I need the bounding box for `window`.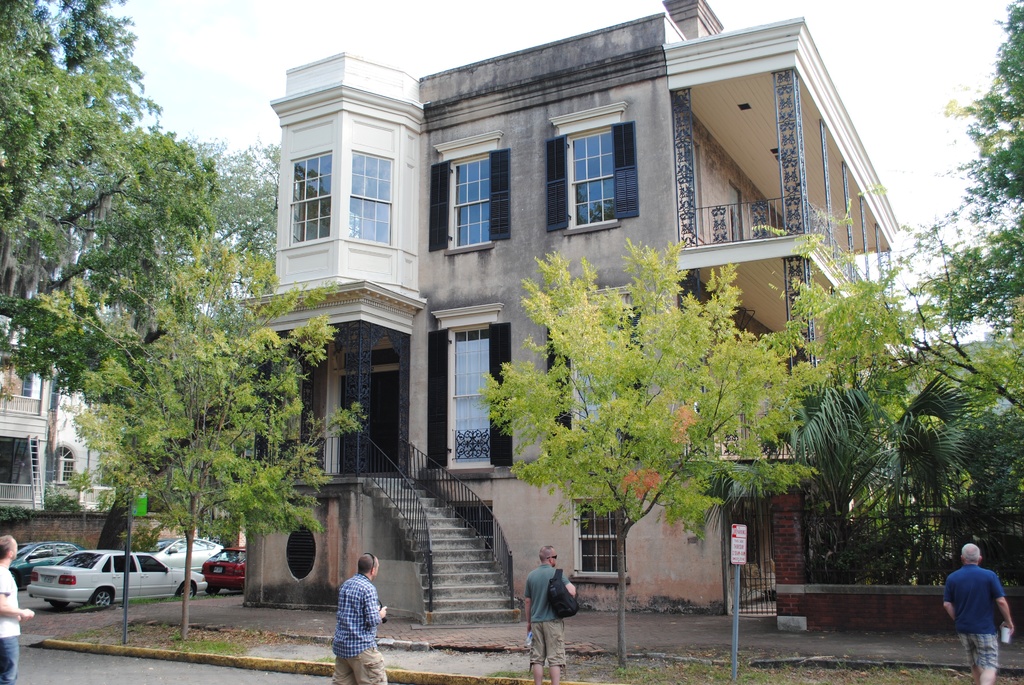
Here it is: <box>729,180,740,239</box>.
